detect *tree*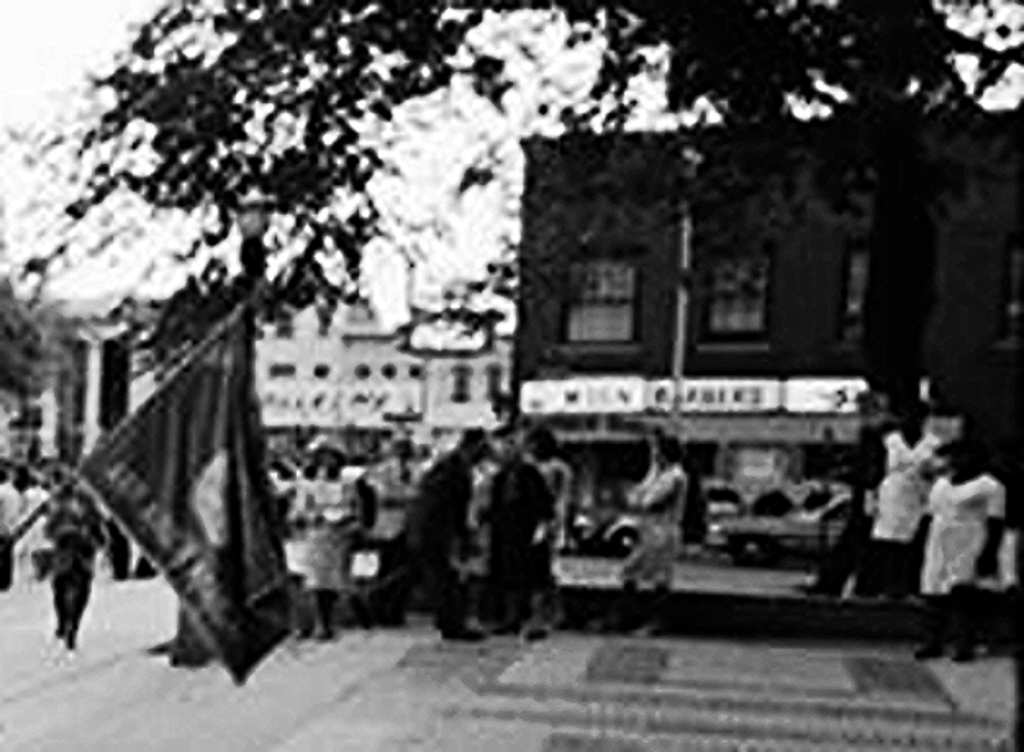
crop(3, 0, 1022, 598)
